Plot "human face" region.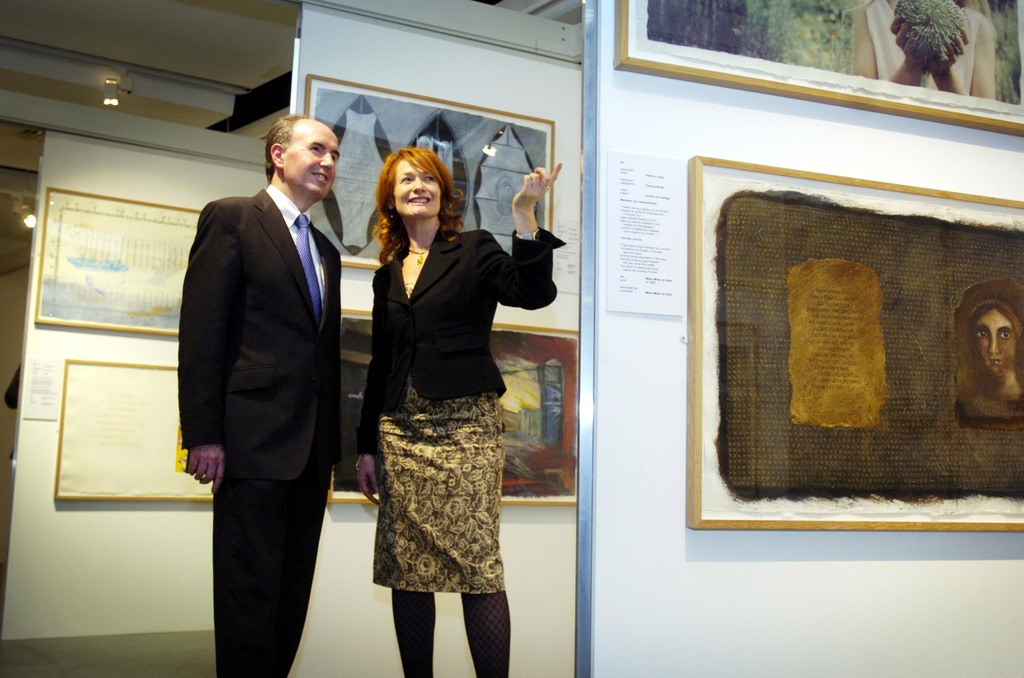
Plotted at 394/156/440/218.
